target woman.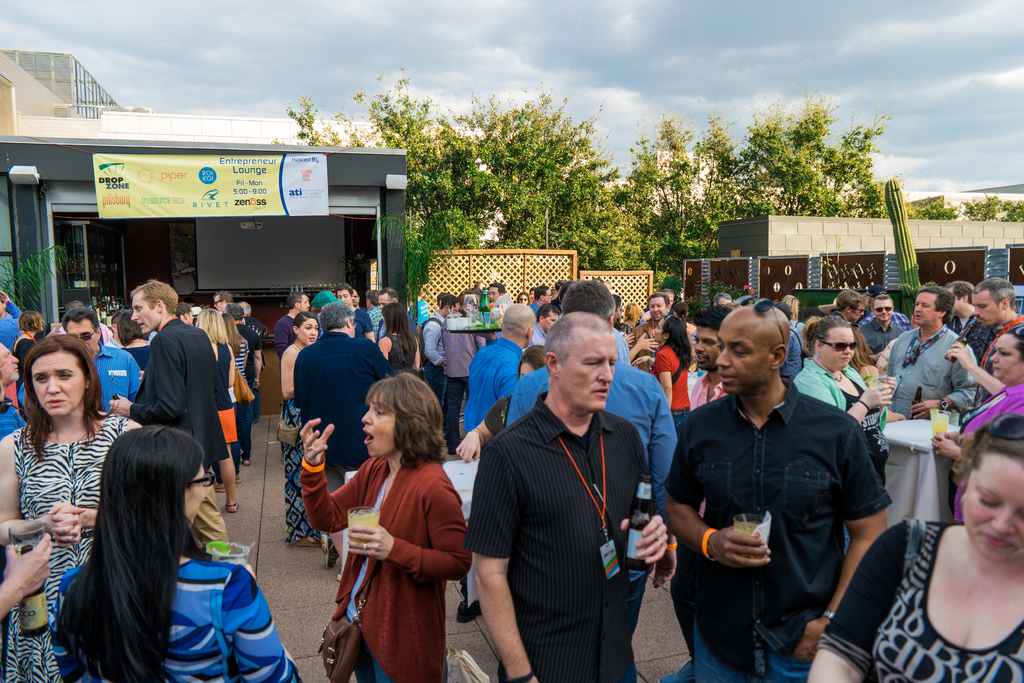
Target region: bbox=(806, 415, 1023, 682).
